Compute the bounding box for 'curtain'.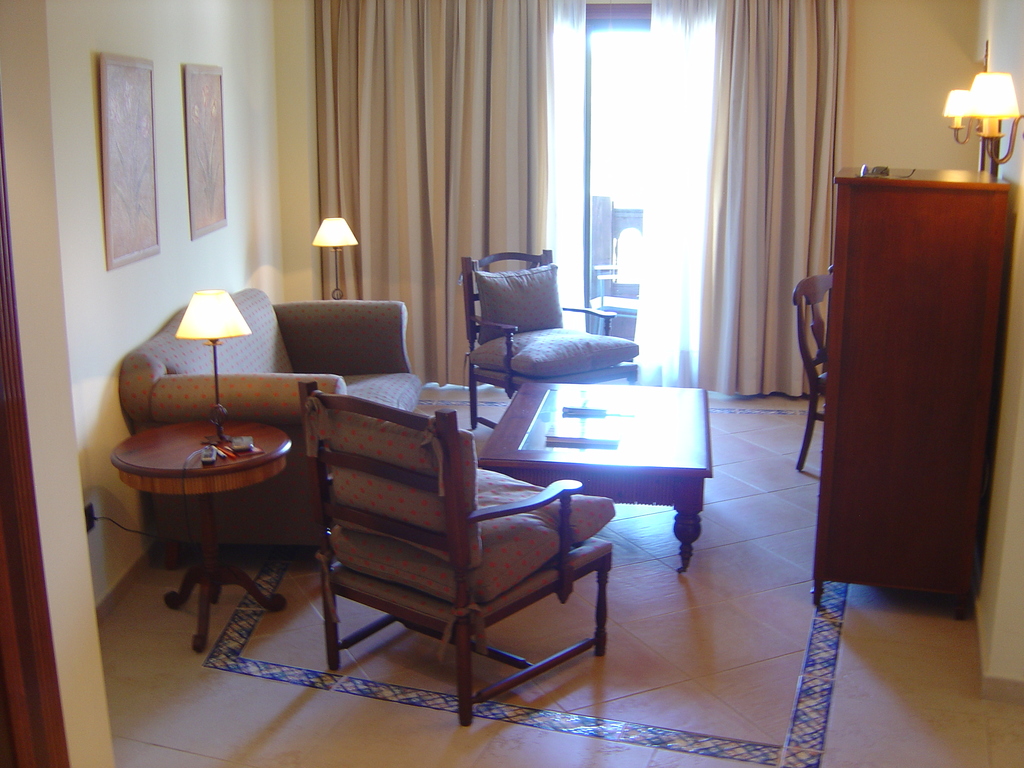
Rect(699, 2, 847, 396).
